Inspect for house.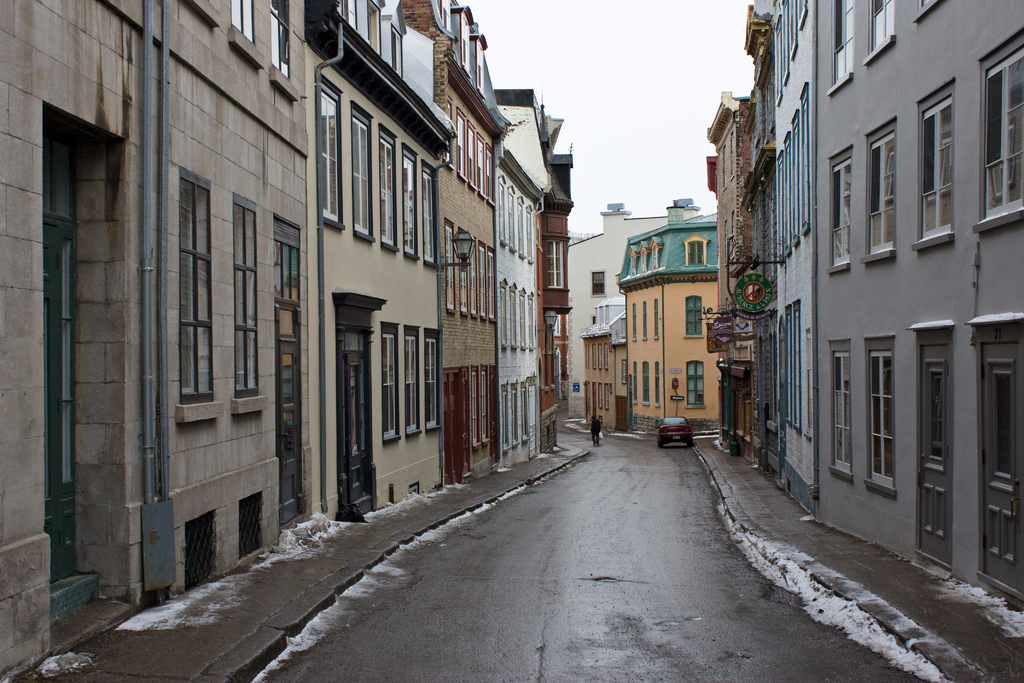
Inspection: rect(767, 0, 828, 519).
